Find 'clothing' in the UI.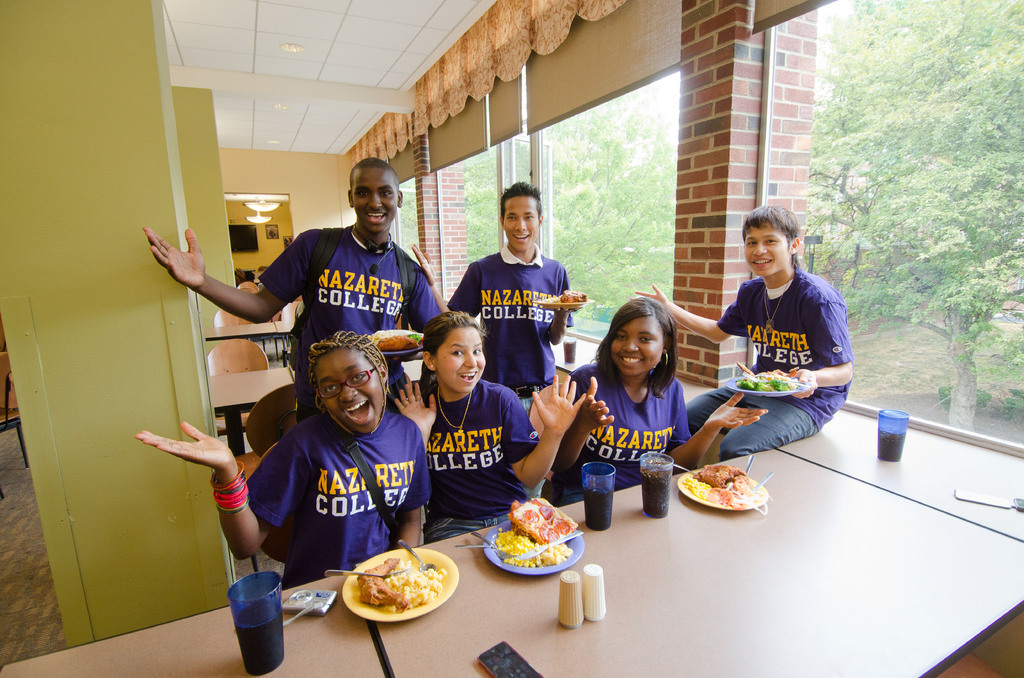
UI element at x1=446 y1=244 x2=575 y2=412.
